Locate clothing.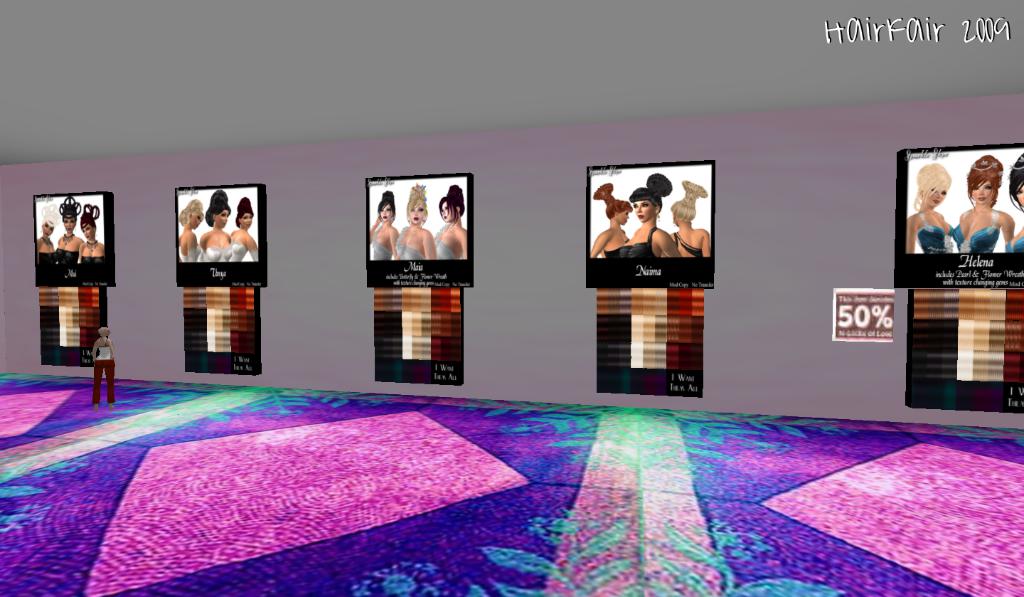
Bounding box: <box>602,236,629,258</box>.
